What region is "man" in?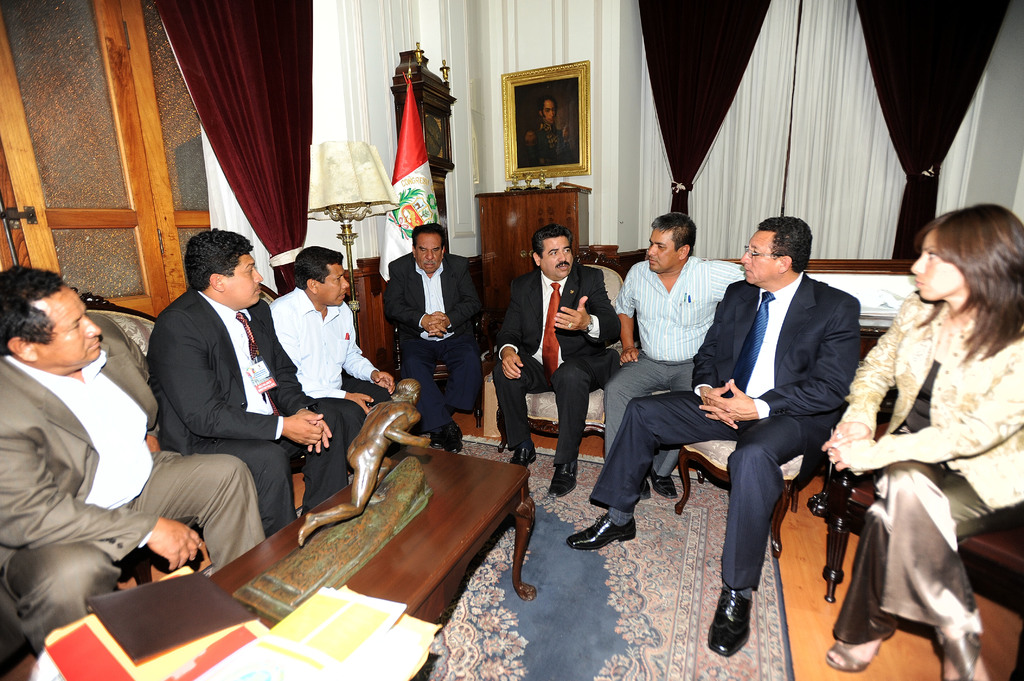
Rect(273, 235, 396, 472).
